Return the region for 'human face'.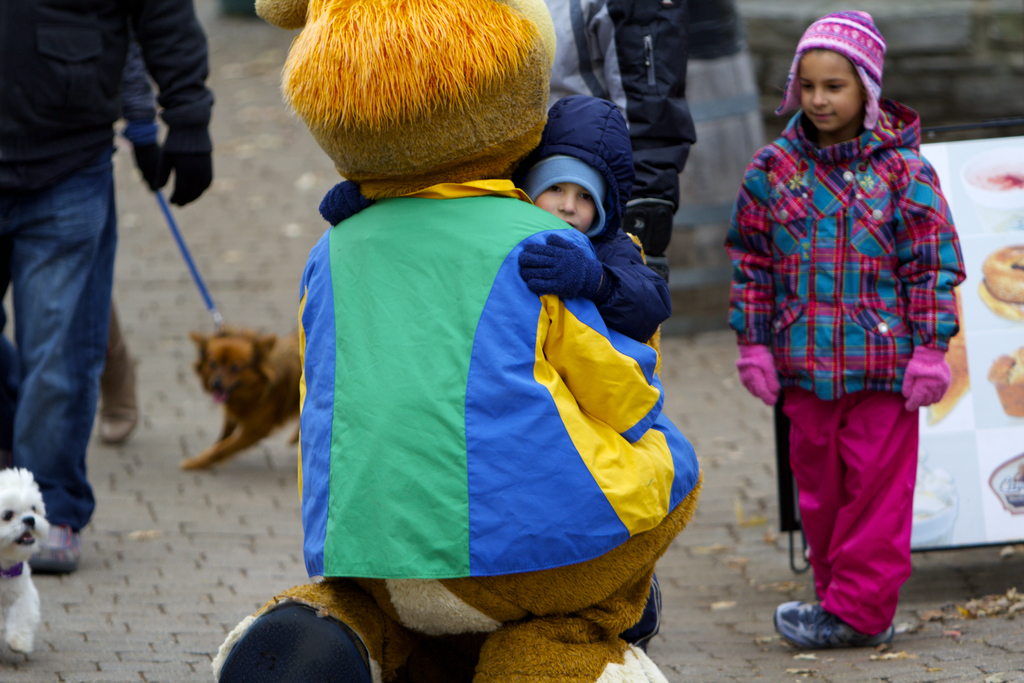
Rect(801, 45, 858, 127).
